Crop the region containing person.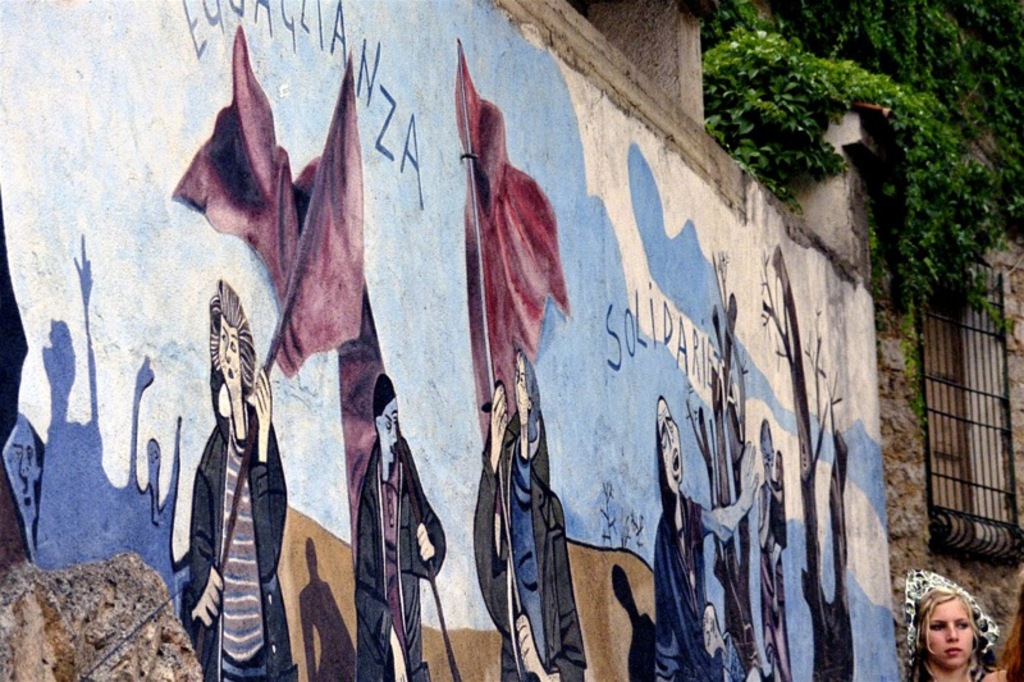
Crop region: box=[913, 546, 998, 681].
